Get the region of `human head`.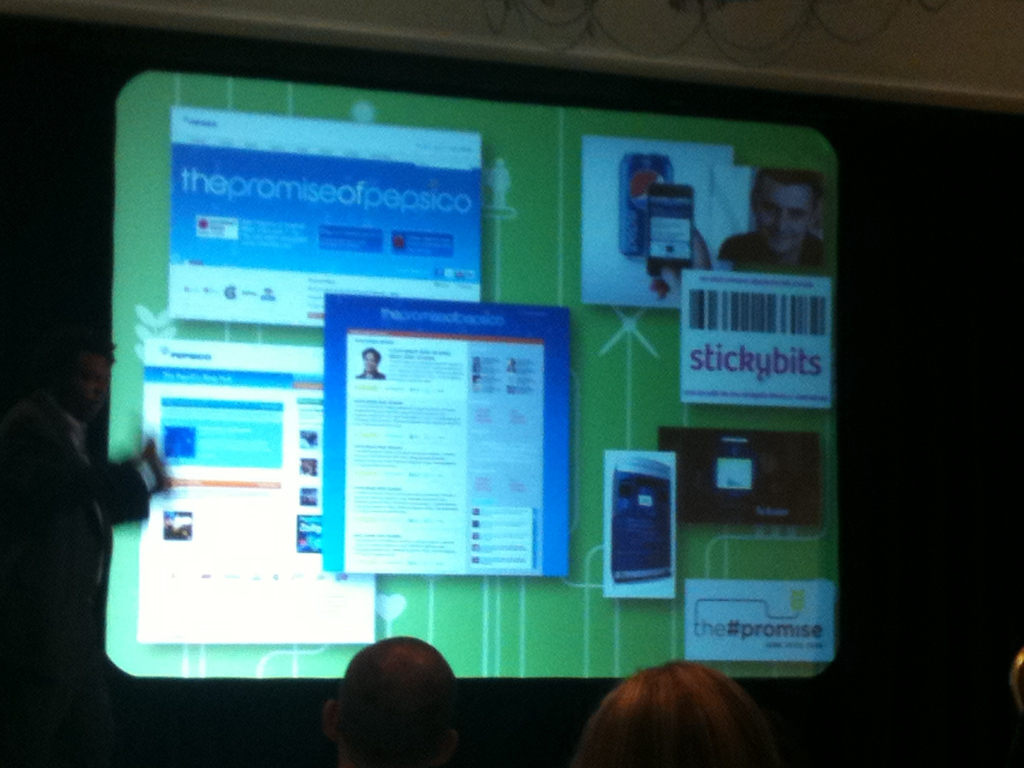
(744, 161, 833, 262).
